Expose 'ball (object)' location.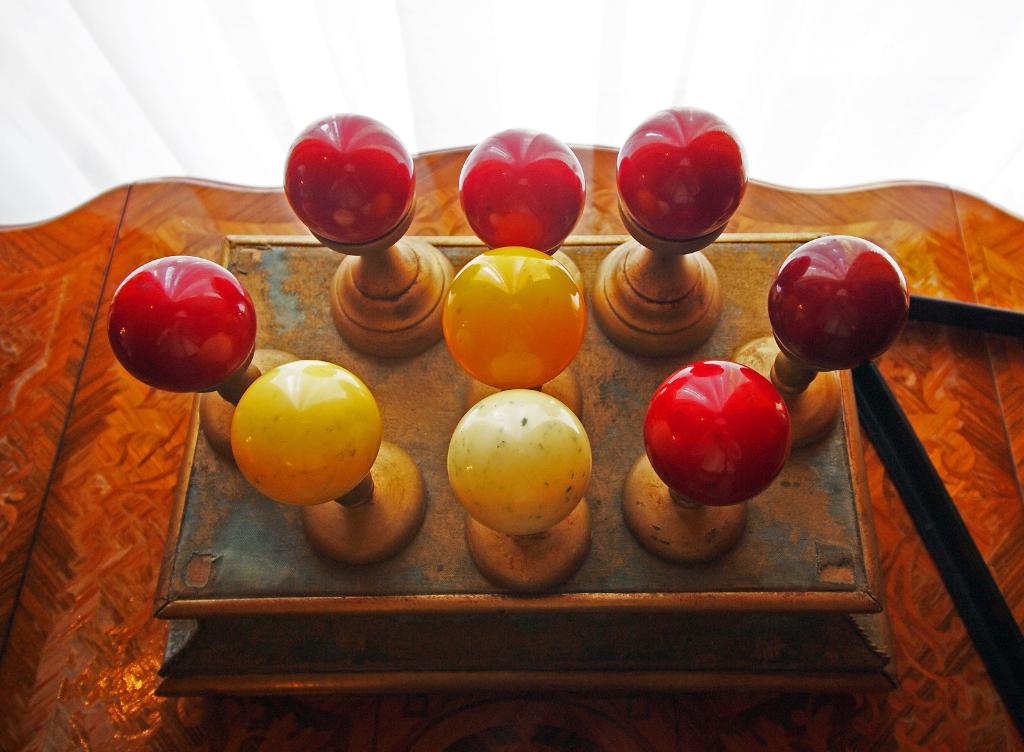
Exposed at <bbox>448, 387, 595, 534</bbox>.
